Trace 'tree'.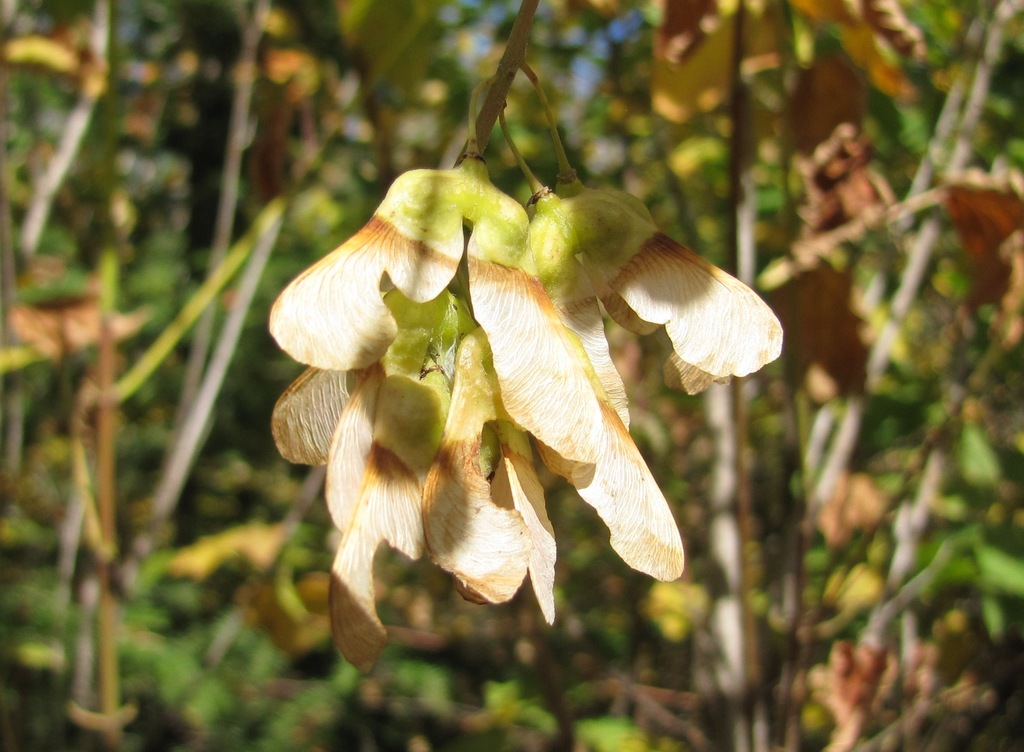
Traced to crop(0, 0, 1023, 751).
